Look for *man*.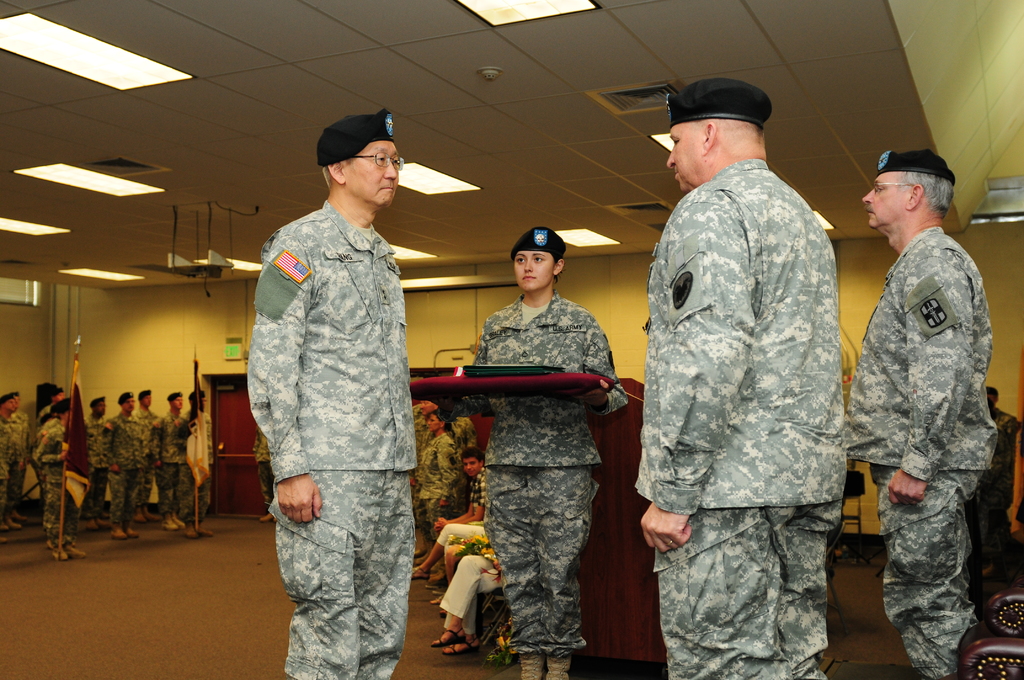
Found: x1=446 y1=416 x2=477 y2=519.
